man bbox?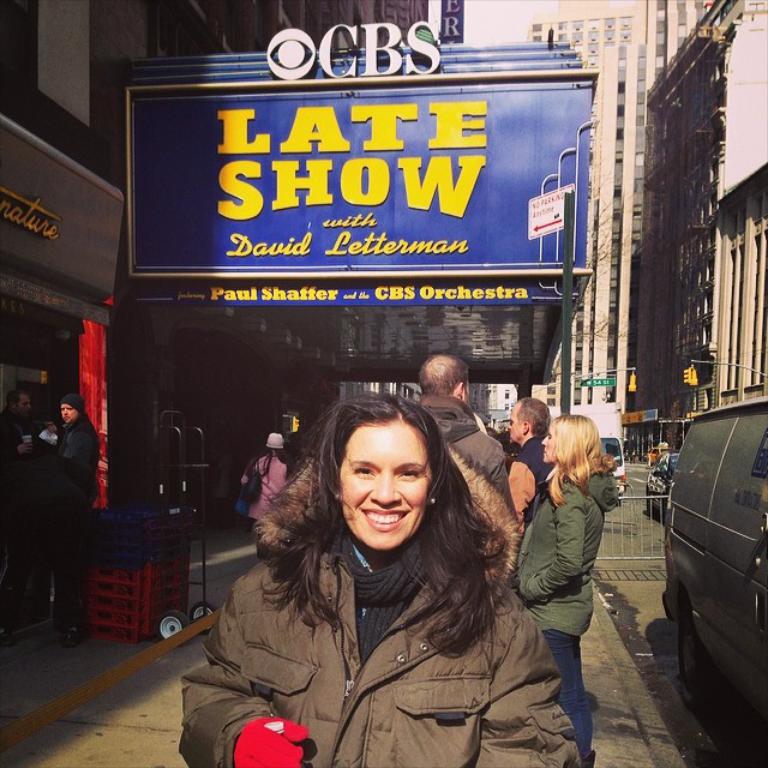
detection(506, 400, 559, 511)
